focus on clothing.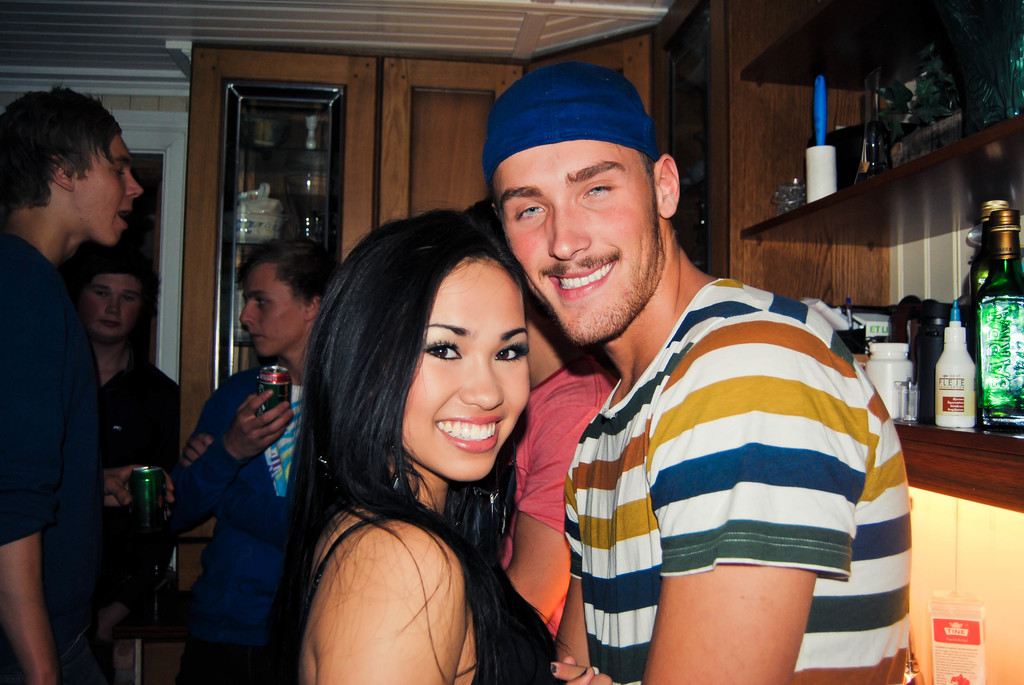
Focused at <box>561,274,911,684</box>.
